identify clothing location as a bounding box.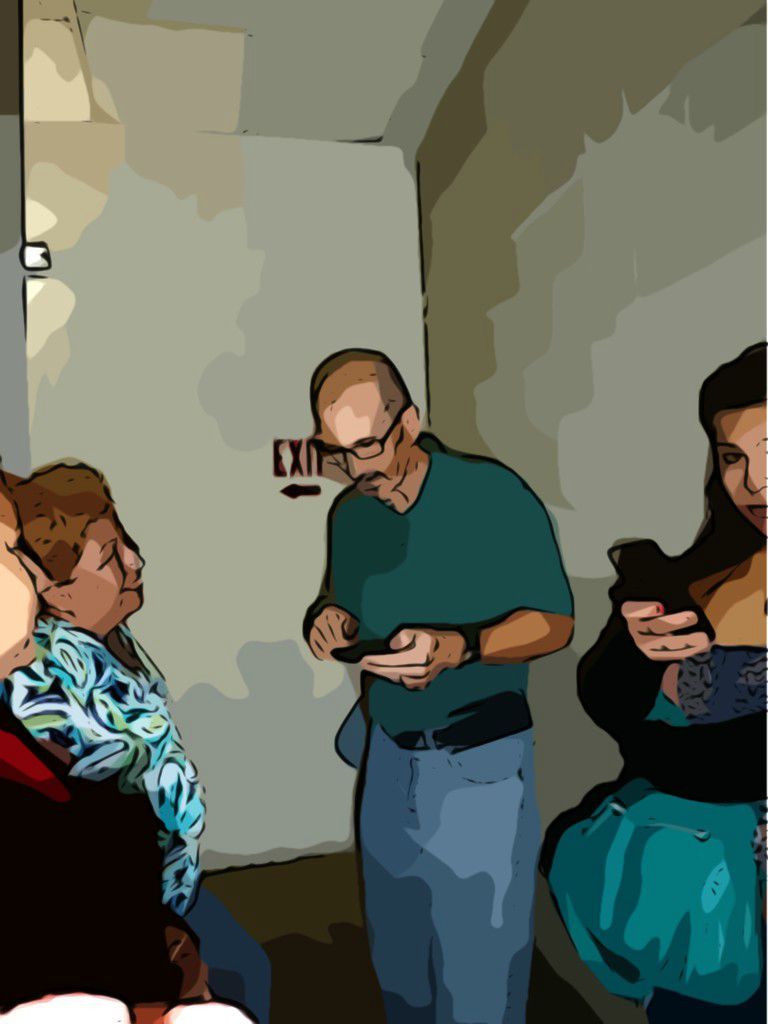
<region>0, 703, 189, 1022</region>.
